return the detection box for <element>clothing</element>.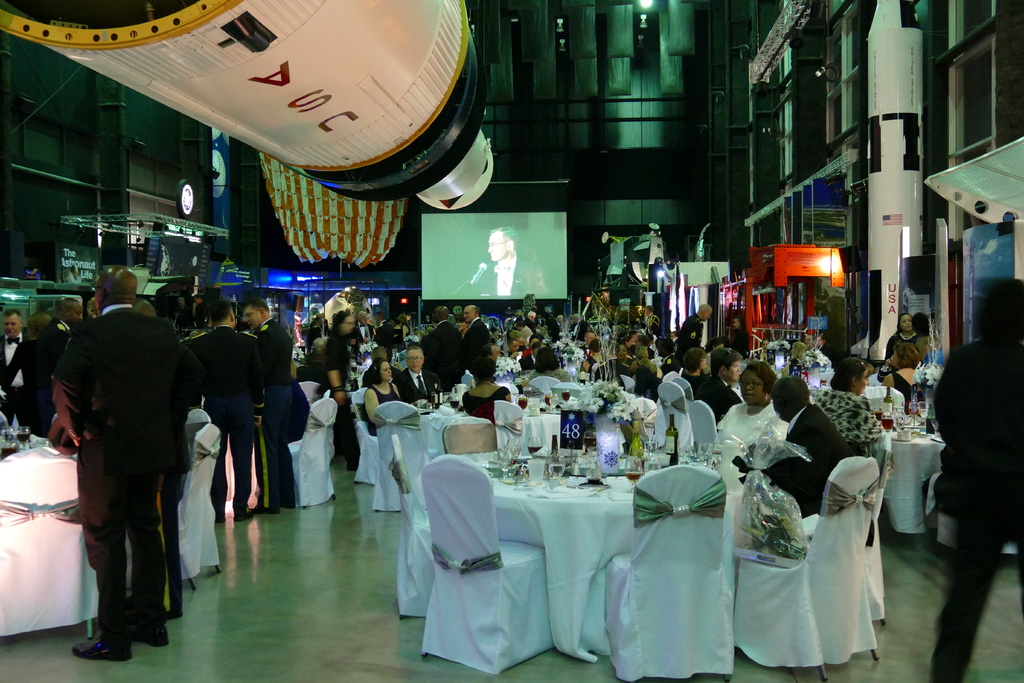
(717, 406, 776, 450).
